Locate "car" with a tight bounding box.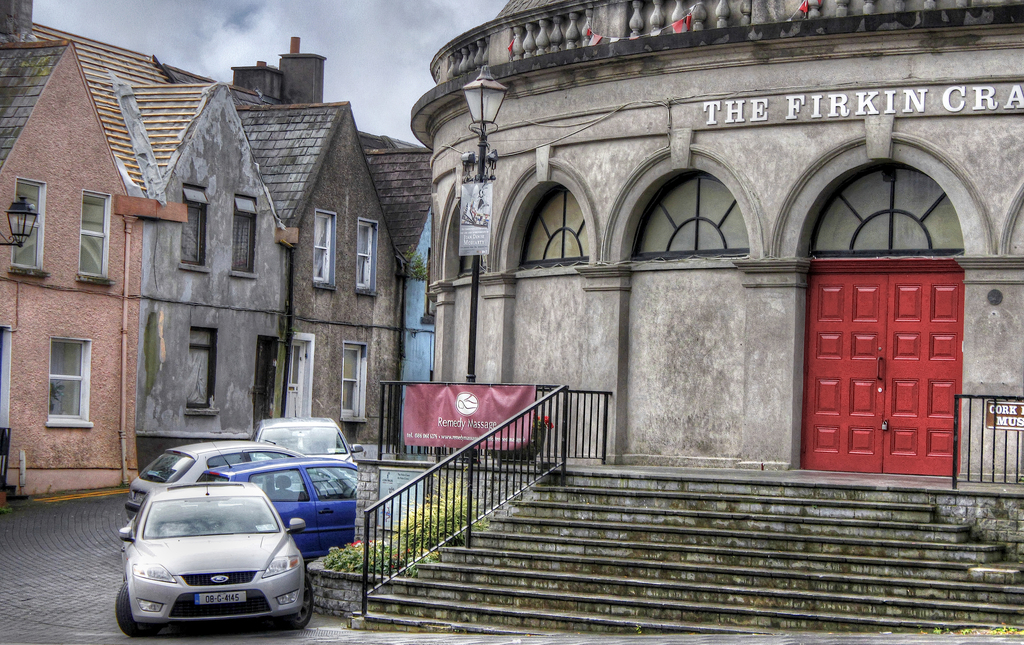
region(194, 444, 361, 564).
